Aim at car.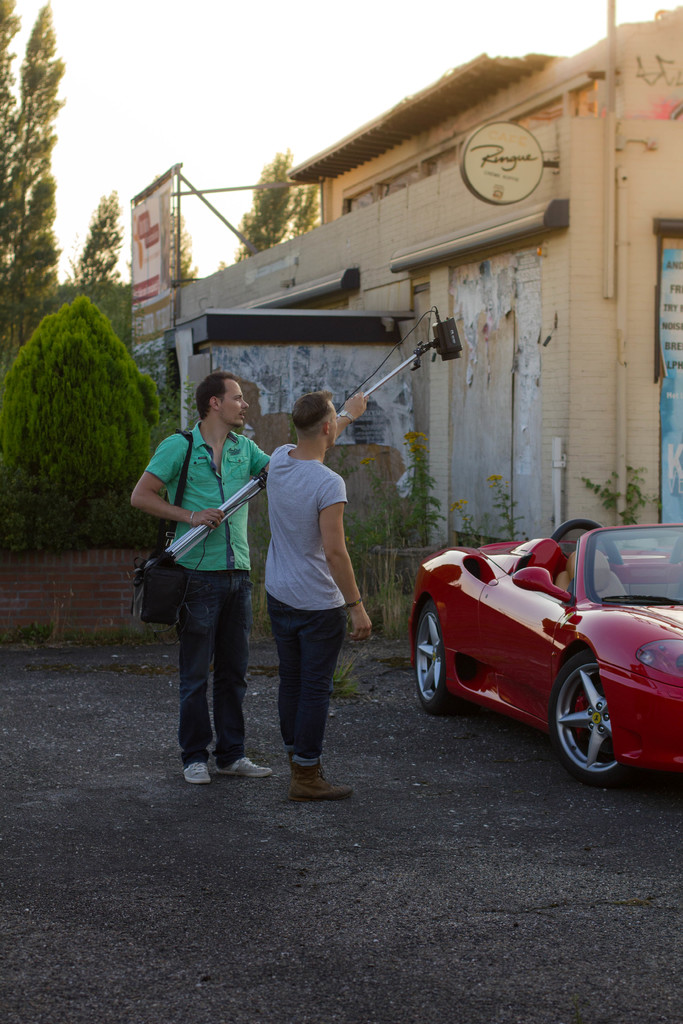
Aimed at 409:520:680:786.
